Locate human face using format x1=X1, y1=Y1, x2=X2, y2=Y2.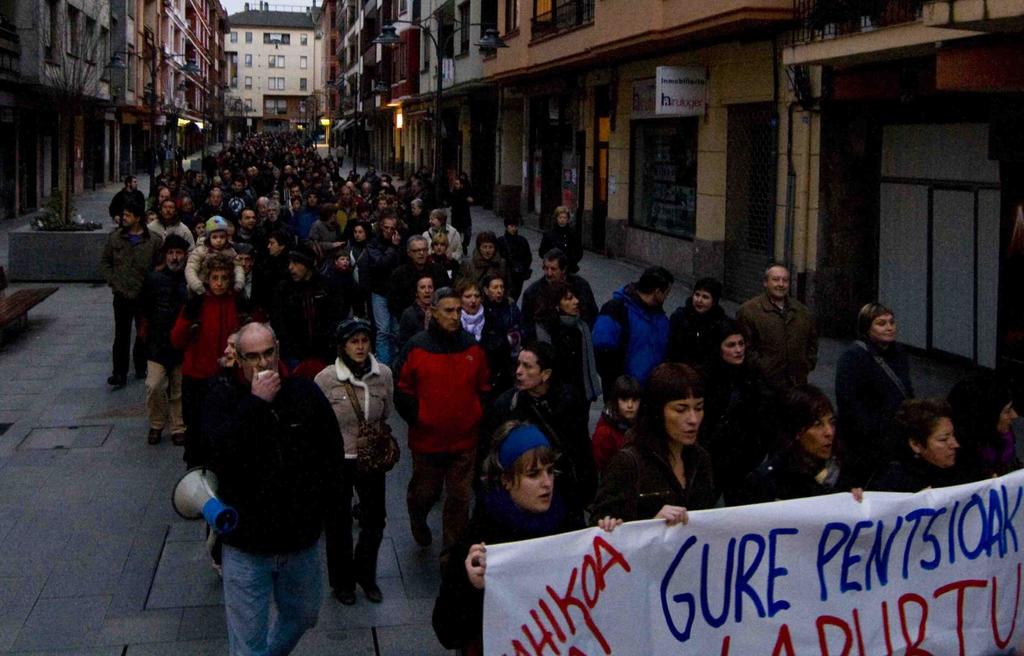
x1=516, y1=352, x2=542, y2=392.
